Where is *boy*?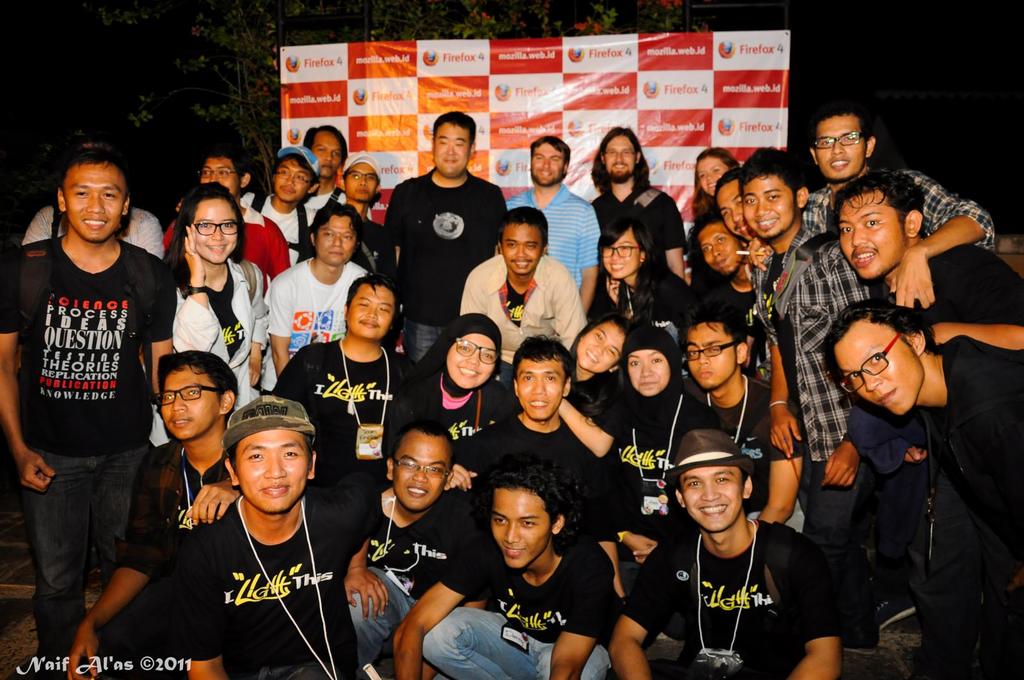
rect(744, 103, 995, 318).
